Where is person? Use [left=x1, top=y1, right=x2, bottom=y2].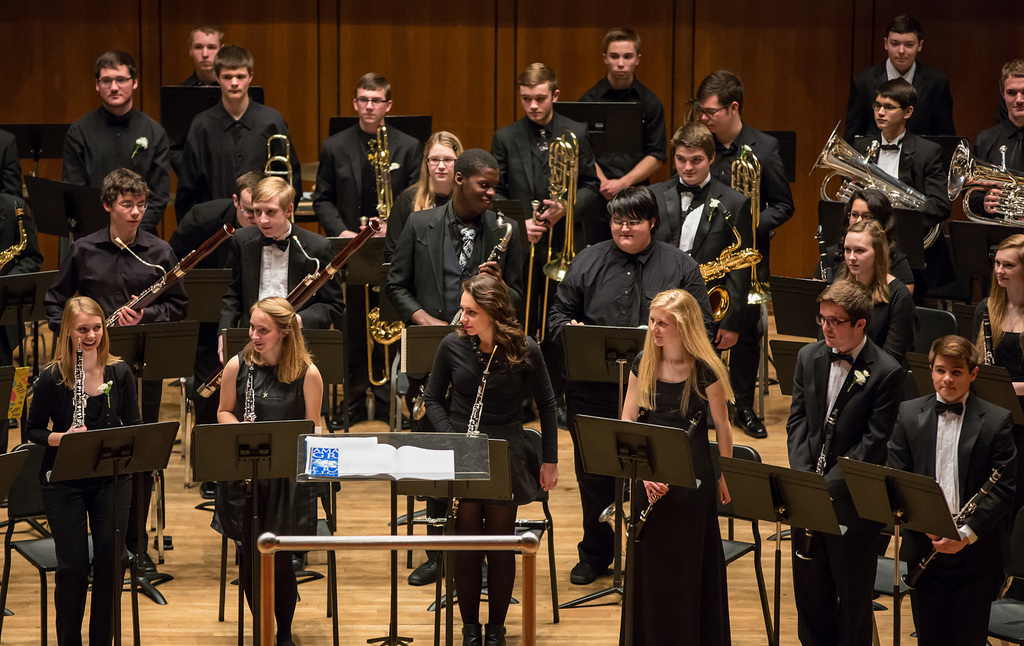
[left=182, top=56, right=291, bottom=177].
